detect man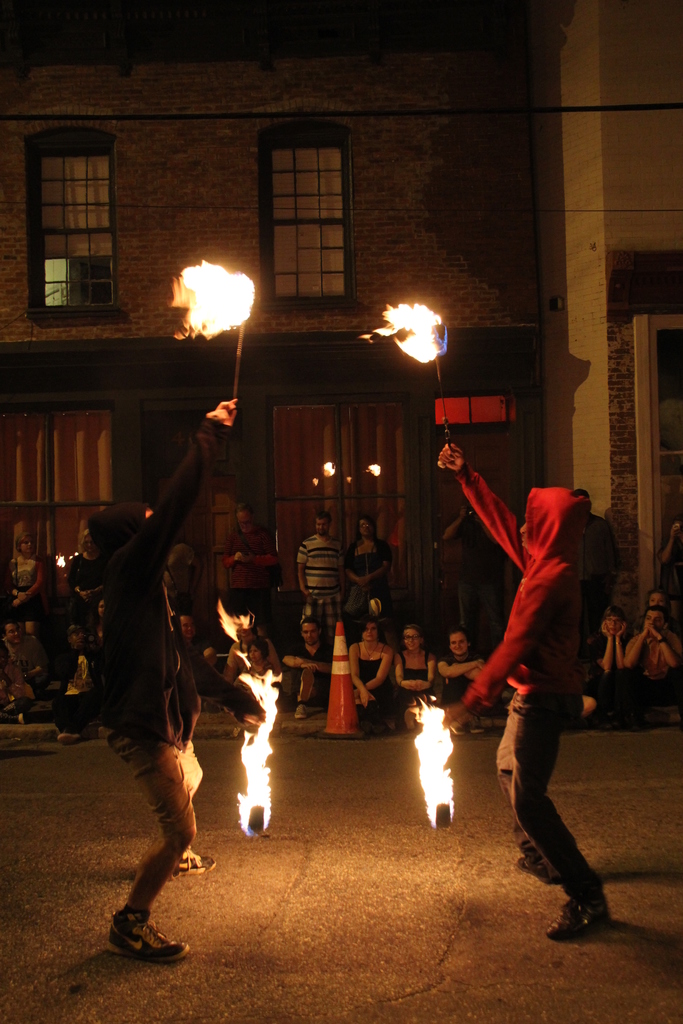
(x1=78, y1=410, x2=254, y2=954)
